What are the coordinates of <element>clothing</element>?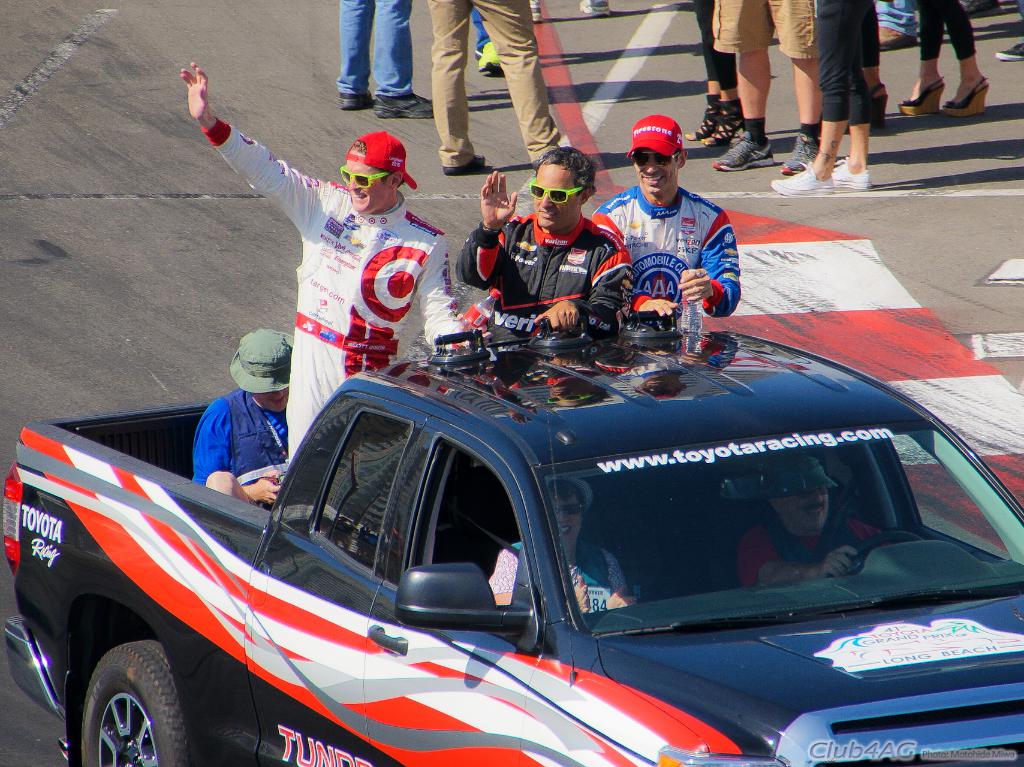
crop(487, 535, 636, 619).
